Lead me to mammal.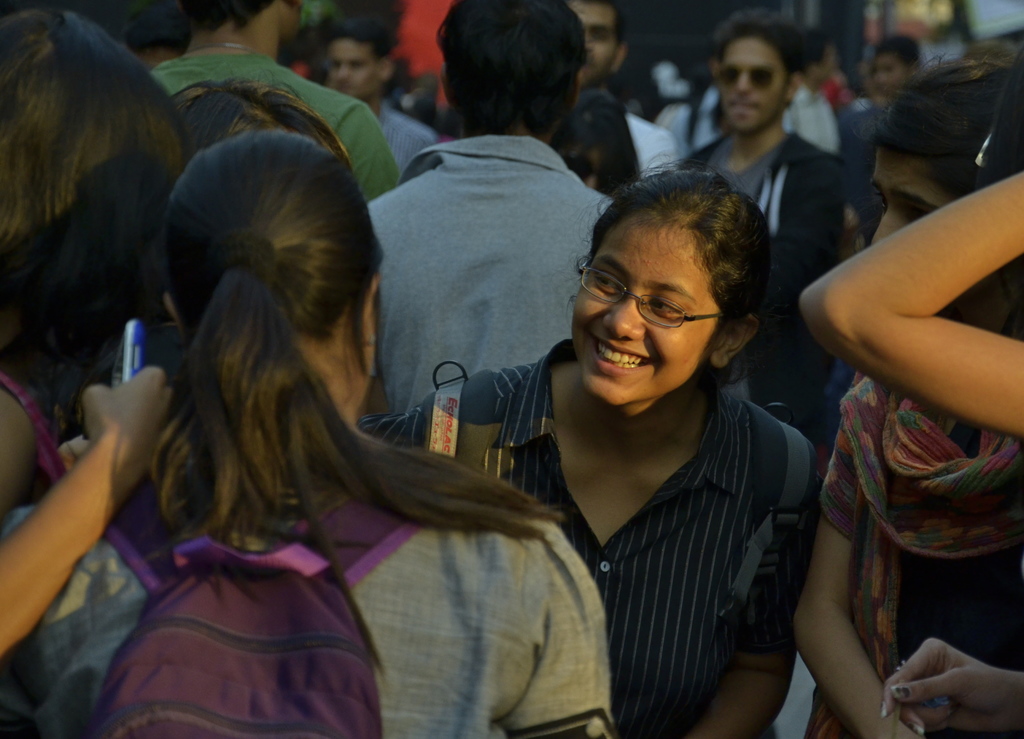
Lead to rect(675, 11, 856, 432).
